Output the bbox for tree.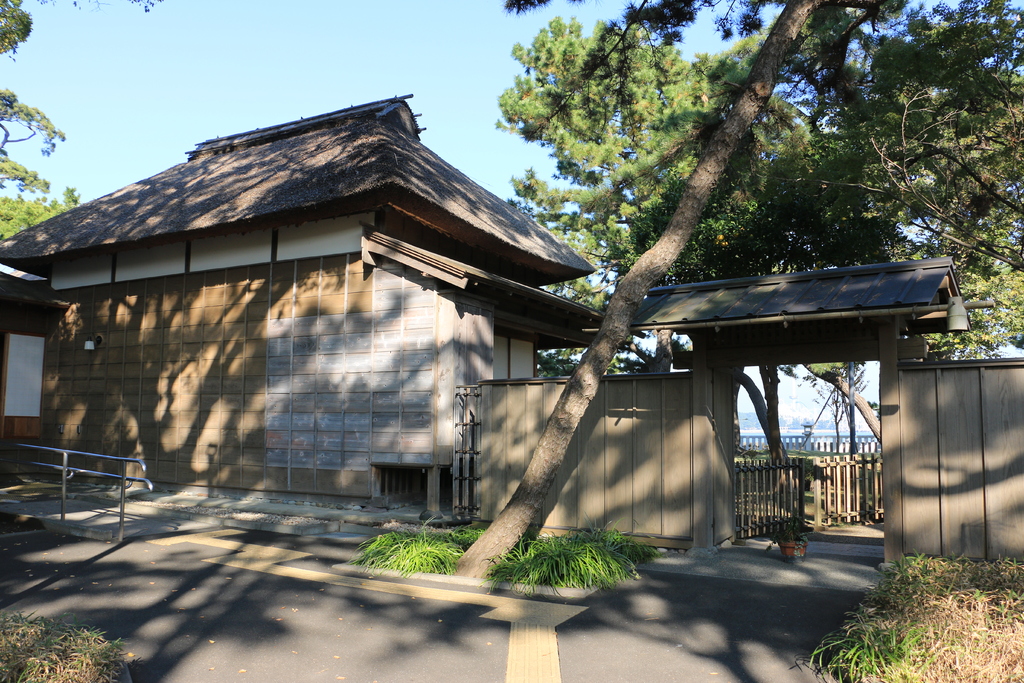
left=0, top=89, right=68, bottom=197.
